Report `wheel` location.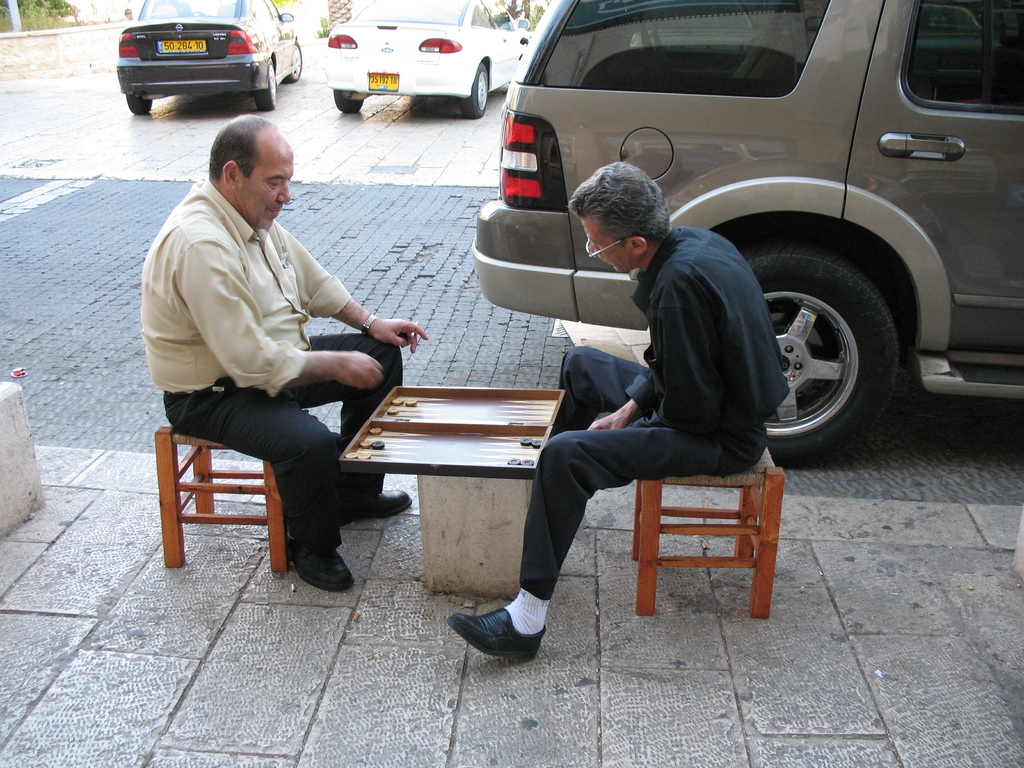
Report: box=[333, 90, 364, 113].
